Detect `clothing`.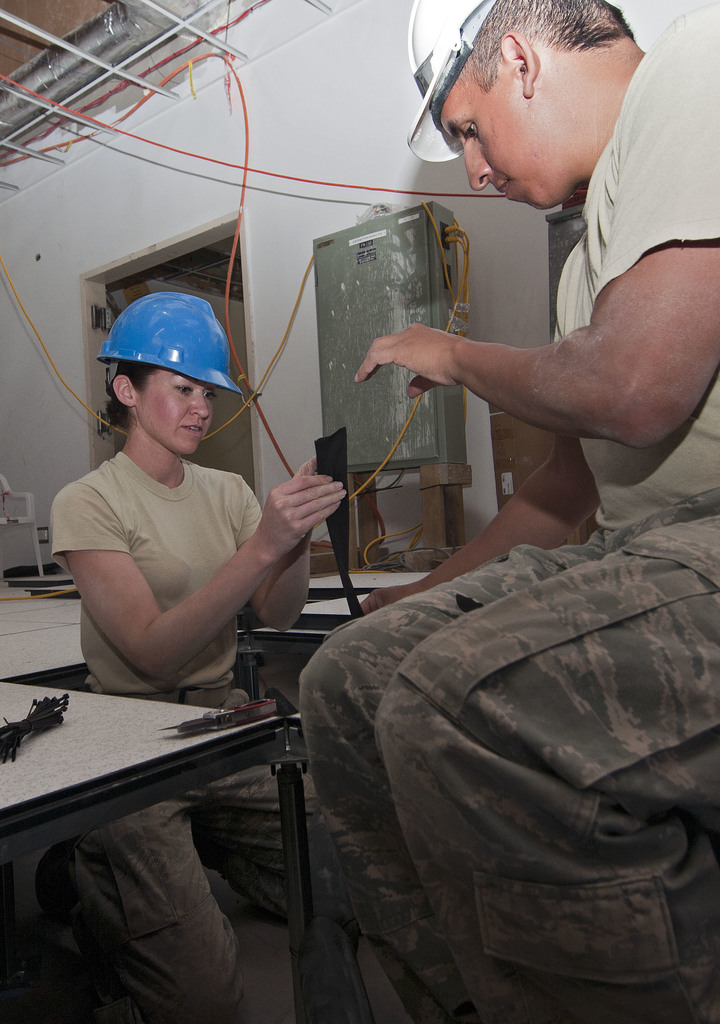
Detected at BBox(49, 452, 310, 1023).
